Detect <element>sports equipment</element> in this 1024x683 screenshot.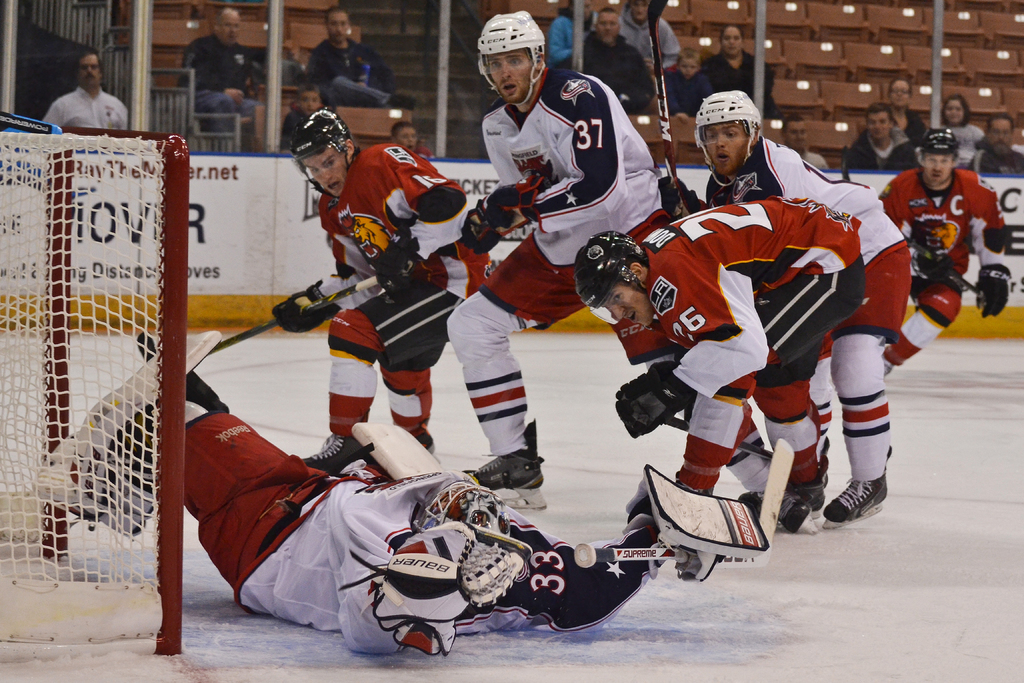
Detection: {"x1": 467, "y1": 423, "x2": 548, "y2": 514}.
